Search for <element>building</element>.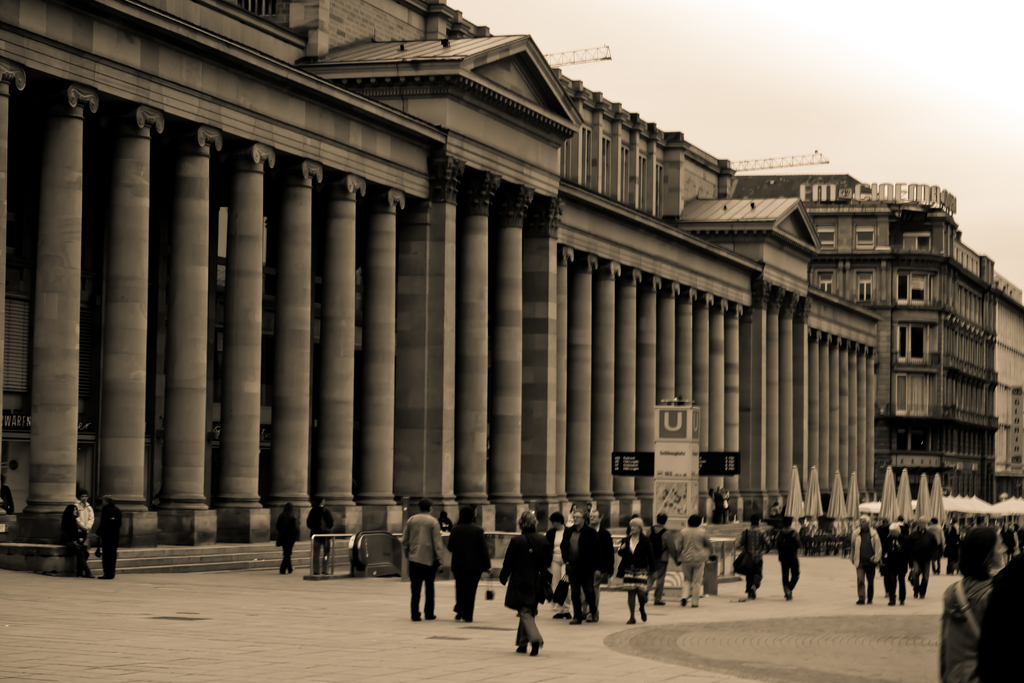
Found at [749,163,999,485].
